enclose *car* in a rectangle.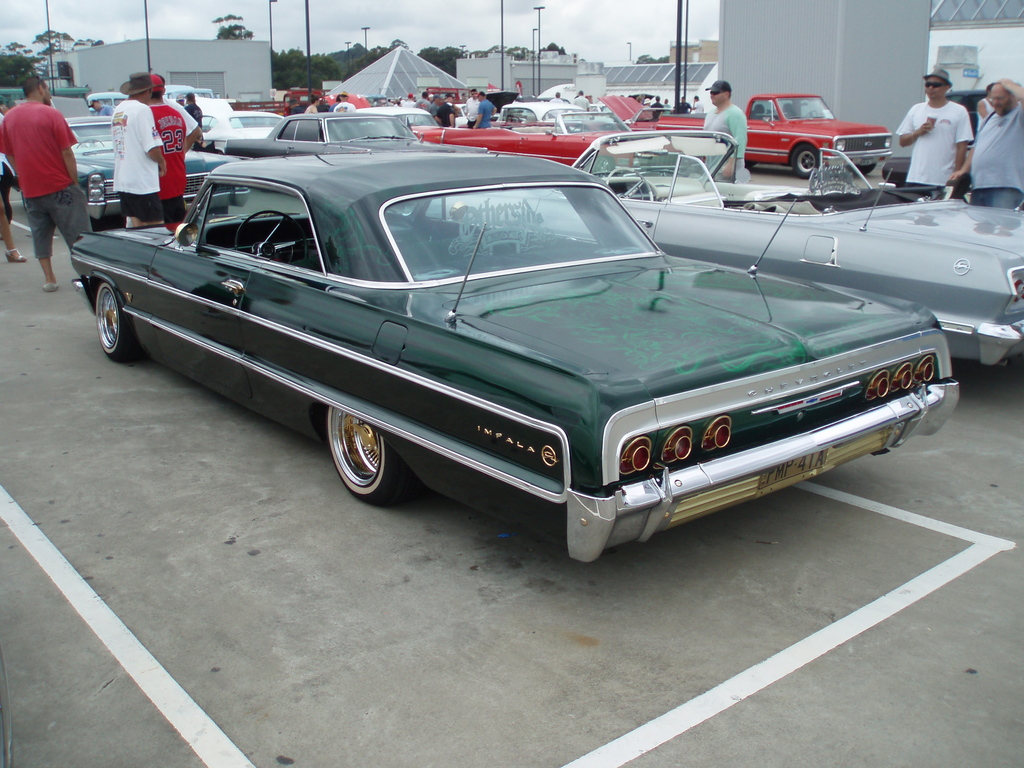
bbox(413, 101, 630, 163).
